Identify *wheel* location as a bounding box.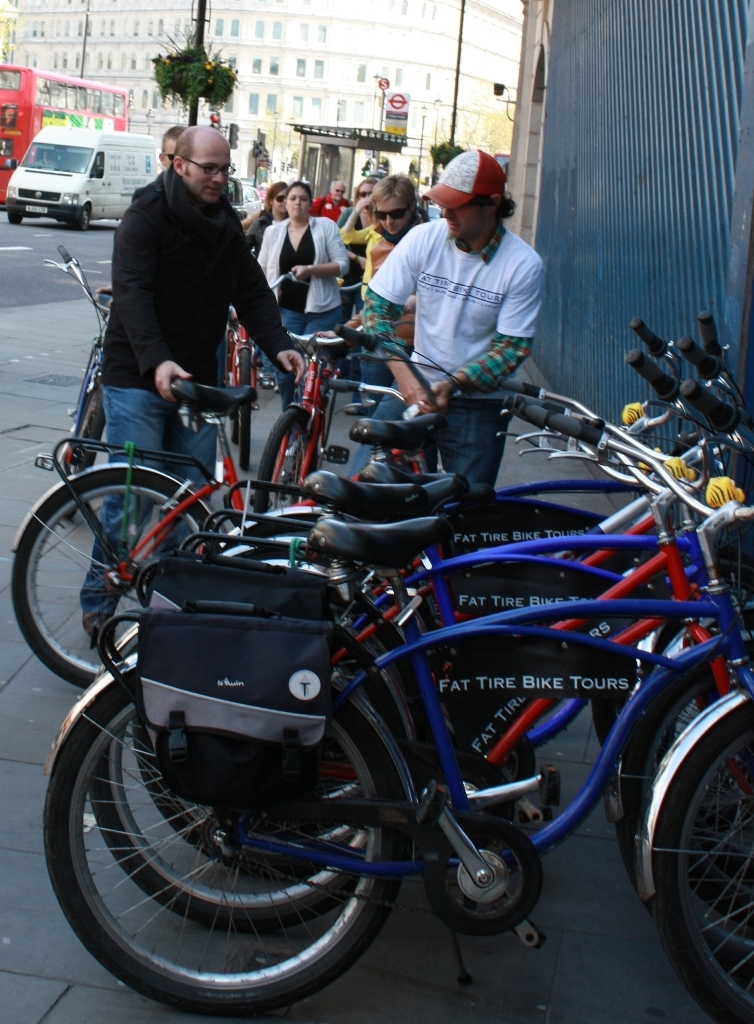
[x1=254, y1=409, x2=316, y2=517].
